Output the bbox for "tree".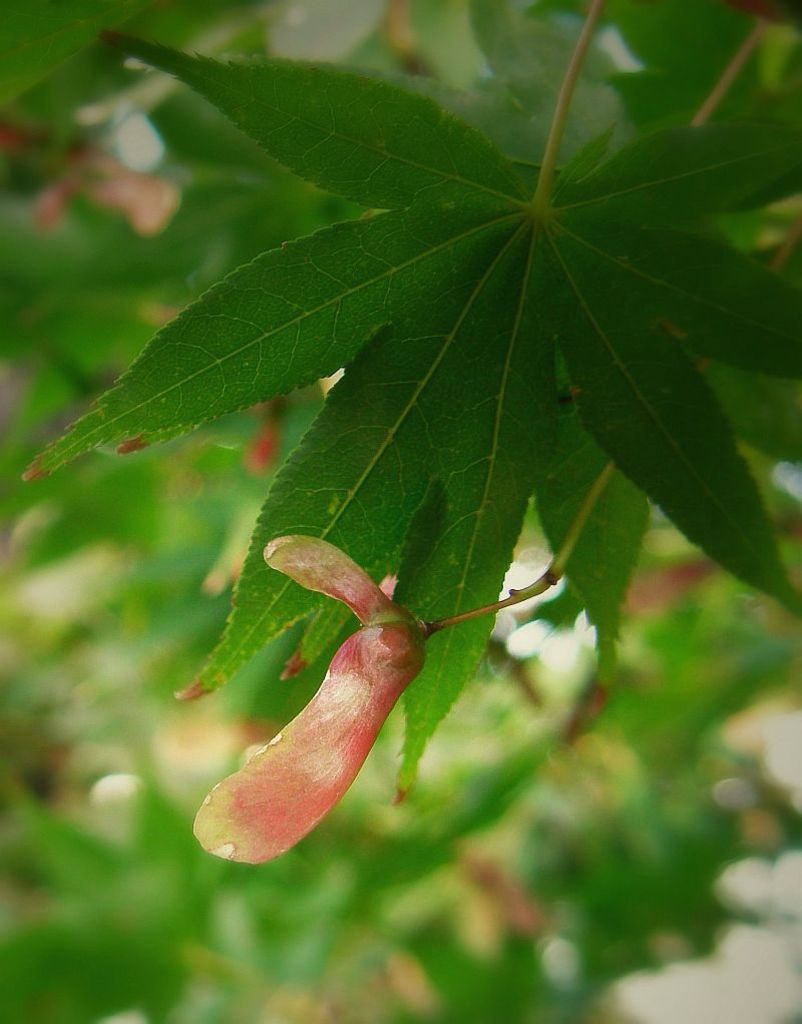
bbox=[0, 0, 800, 1019].
